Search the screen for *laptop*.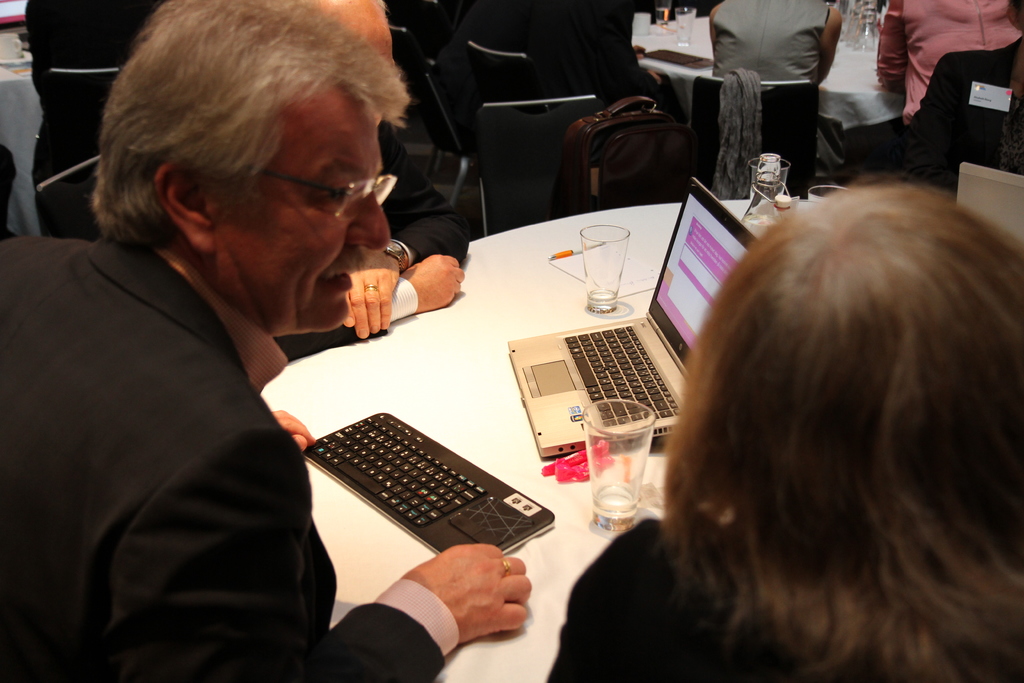
Found at bbox=(507, 175, 756, 461).
